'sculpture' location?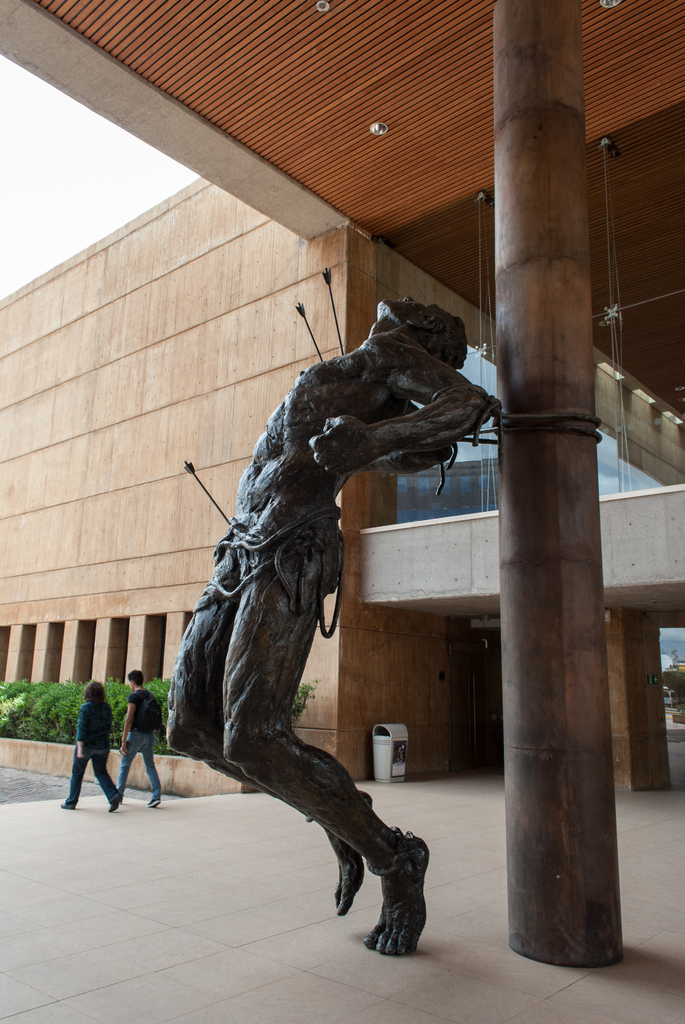
[159, 282, 489, 859]
